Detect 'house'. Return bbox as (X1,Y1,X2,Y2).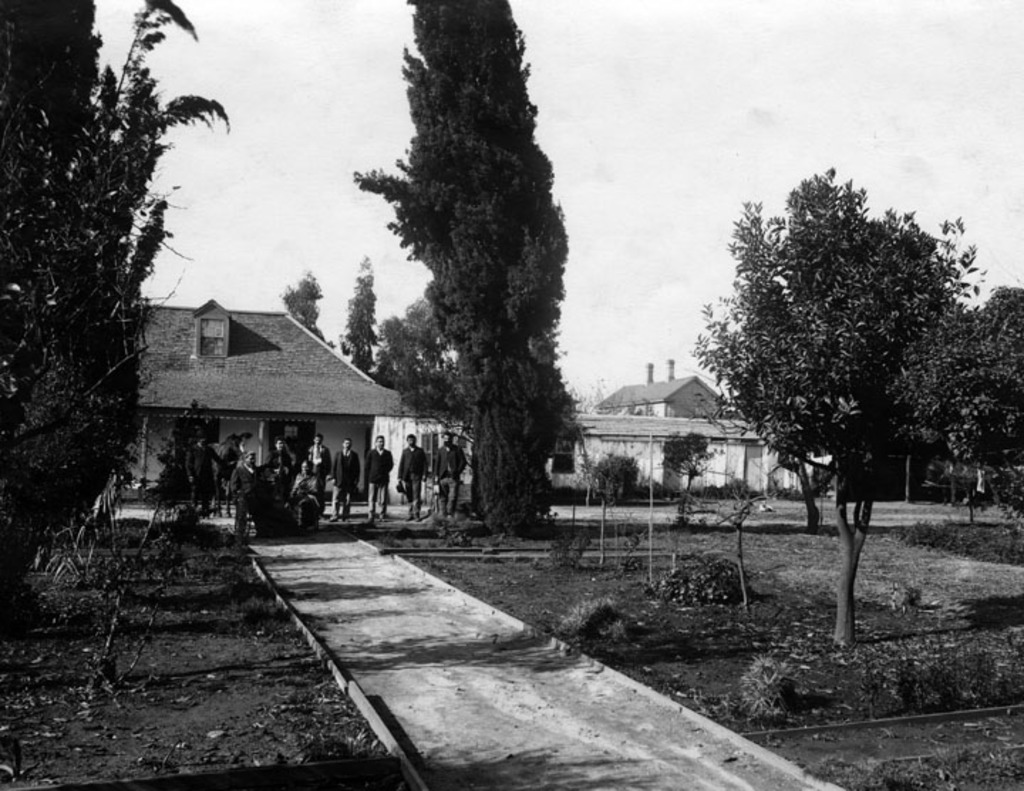
(599,363,731,509).
